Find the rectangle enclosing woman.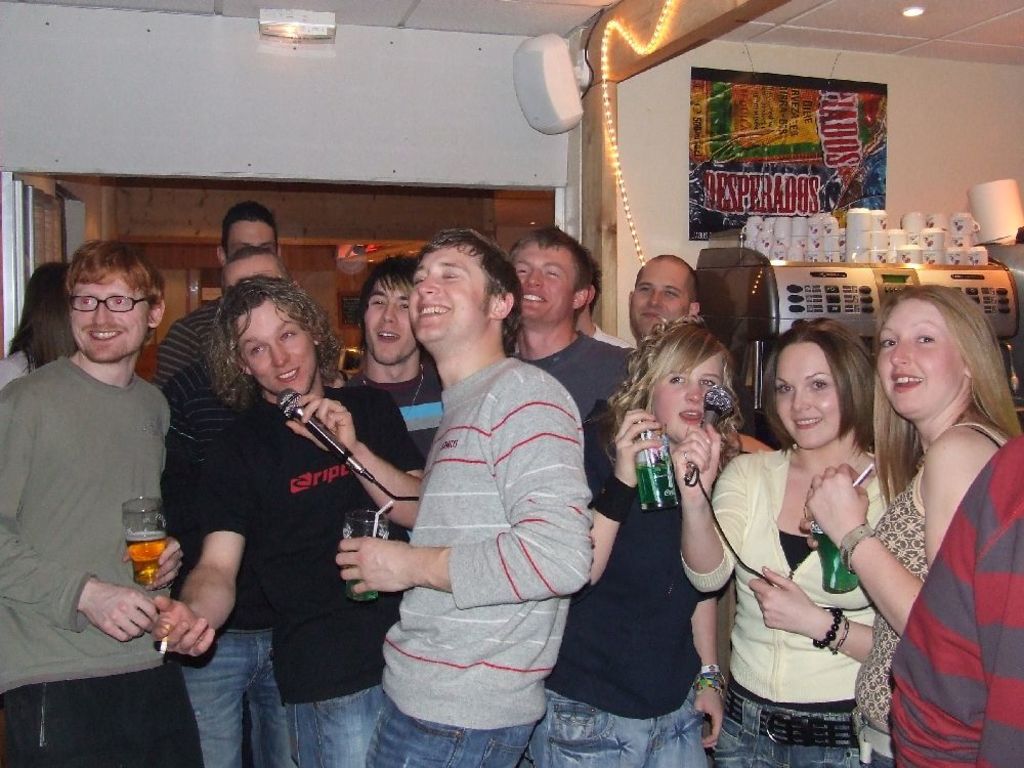
[0,261,78,389].
